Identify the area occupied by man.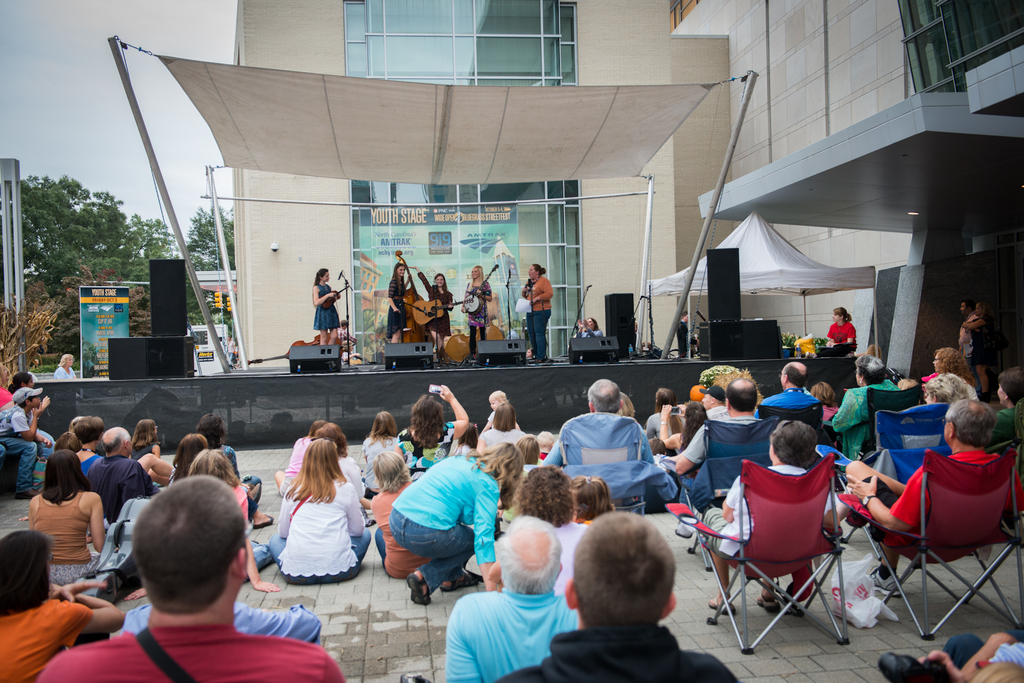
Area: (496,509,741,682).
